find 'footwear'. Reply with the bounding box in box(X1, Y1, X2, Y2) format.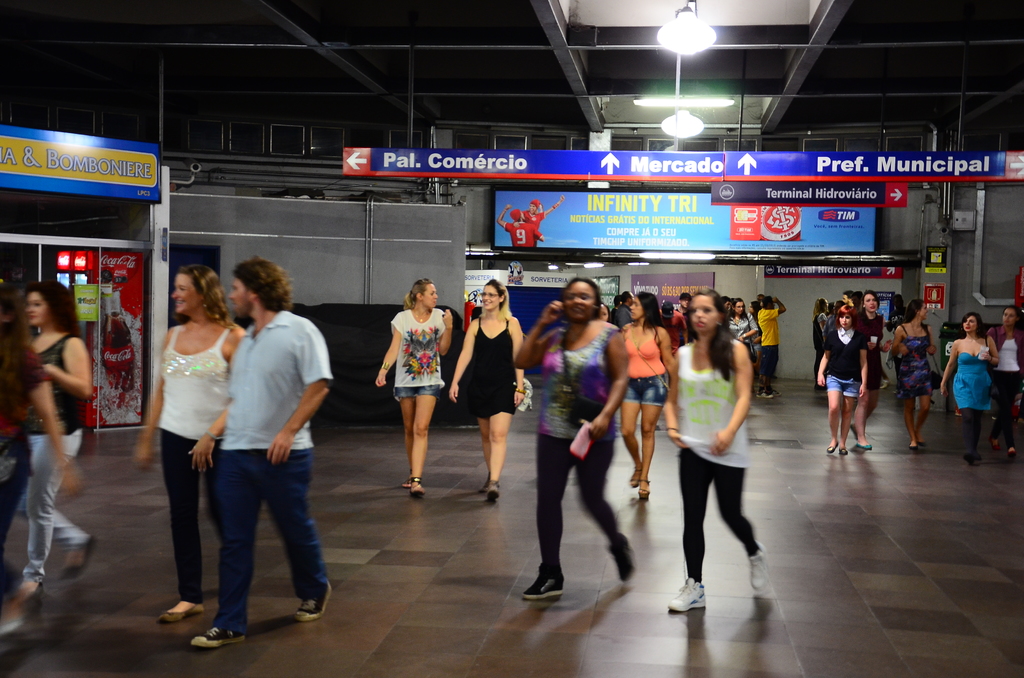
box(856, 442, 872, 452).
